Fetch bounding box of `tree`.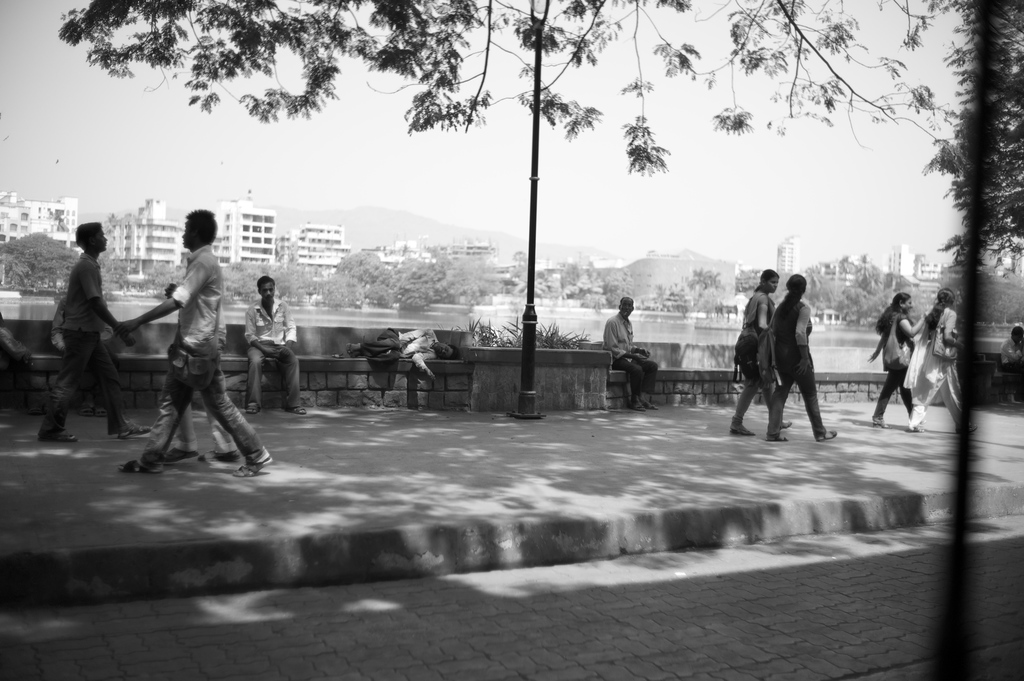
Bbox: Rect(317, 245, 394, 315).
